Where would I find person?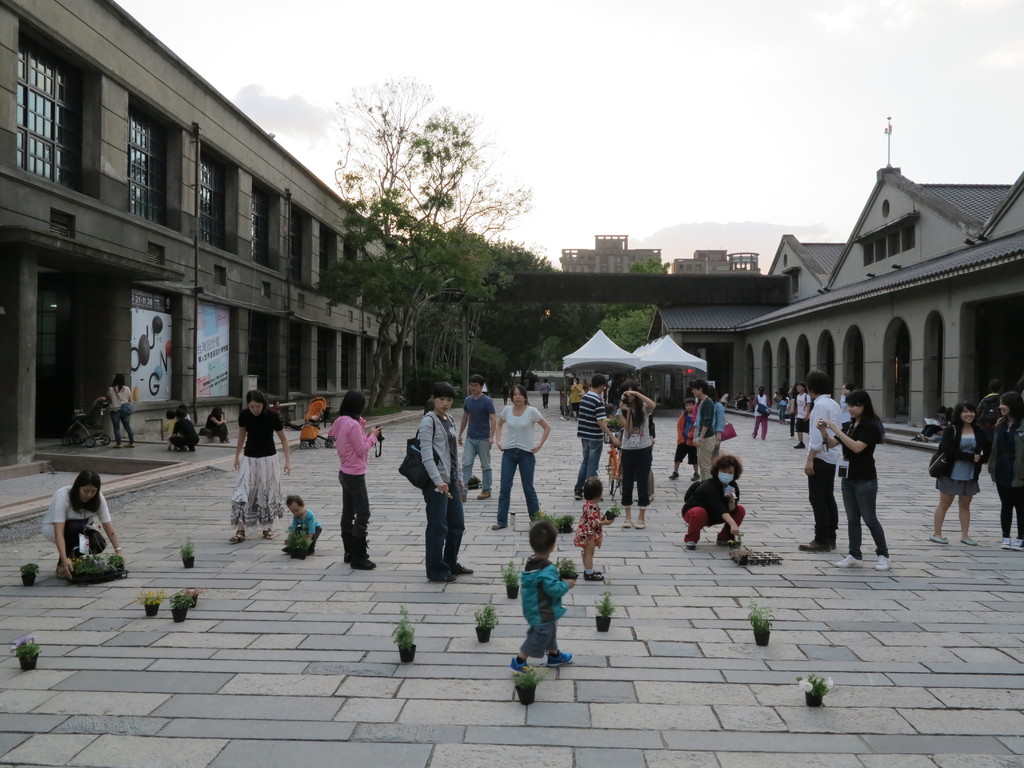
At [617, 385, 662, 522].
